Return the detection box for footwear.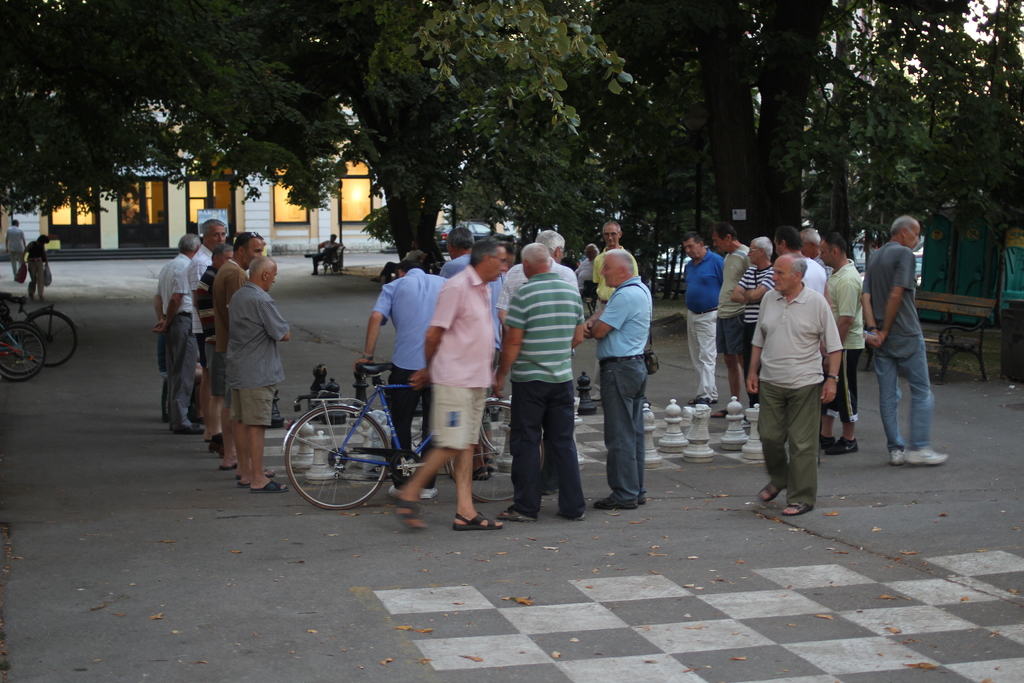
region(237, 467, 273, 480).
